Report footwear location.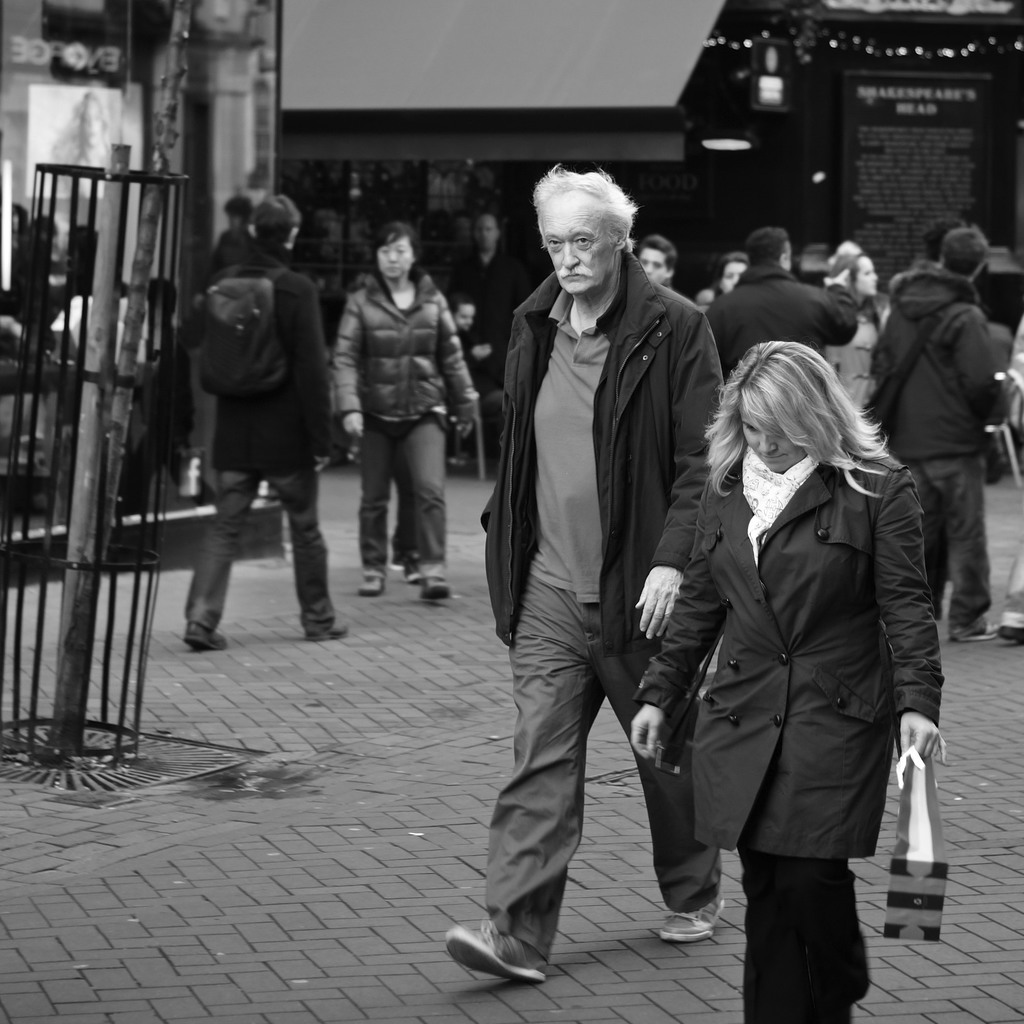
Report: [left=421, top=579, right=452, bottom=603].
